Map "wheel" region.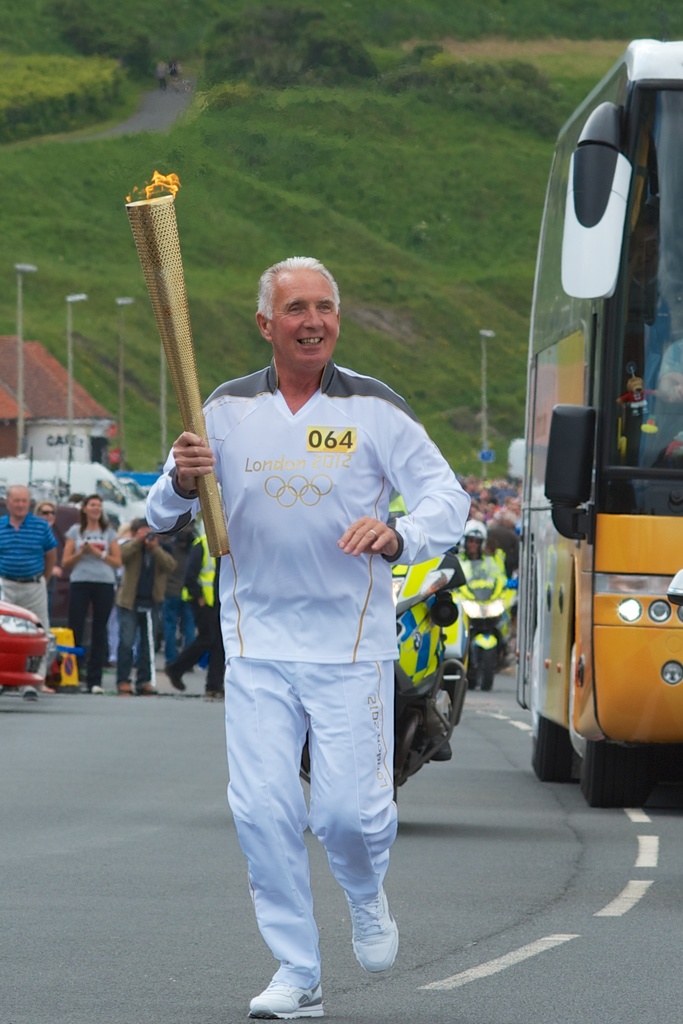
Mapped to [left=581, top=739, right=651, bottom=810].
